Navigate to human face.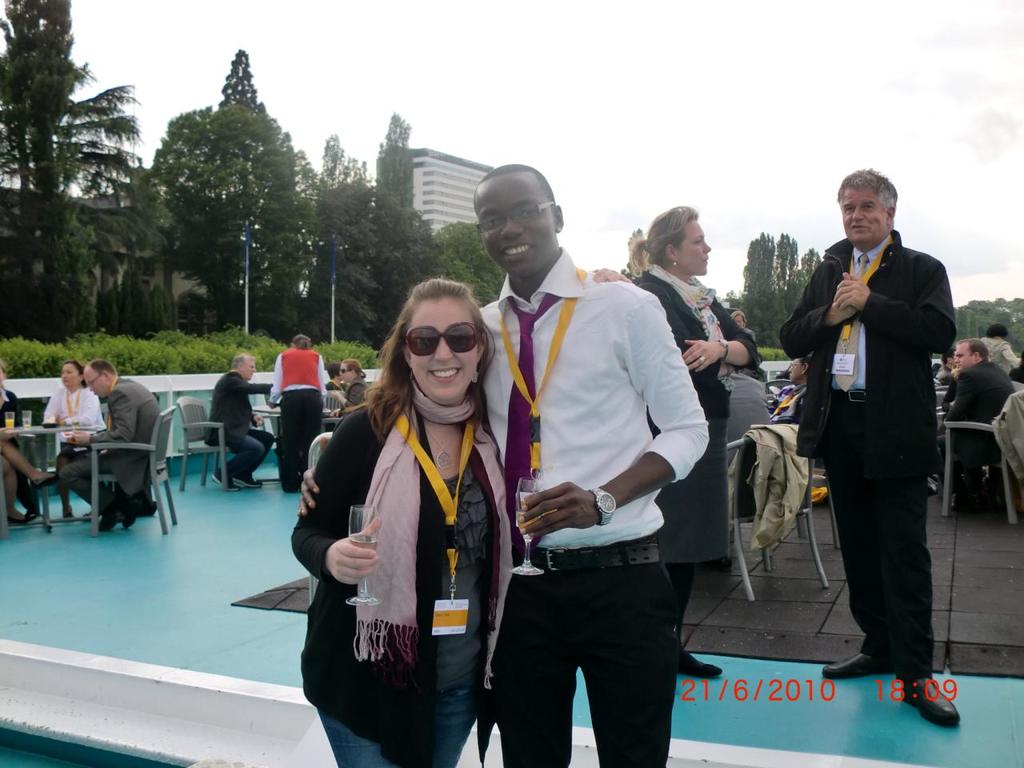
Navigation target: 60,362,79,389.
